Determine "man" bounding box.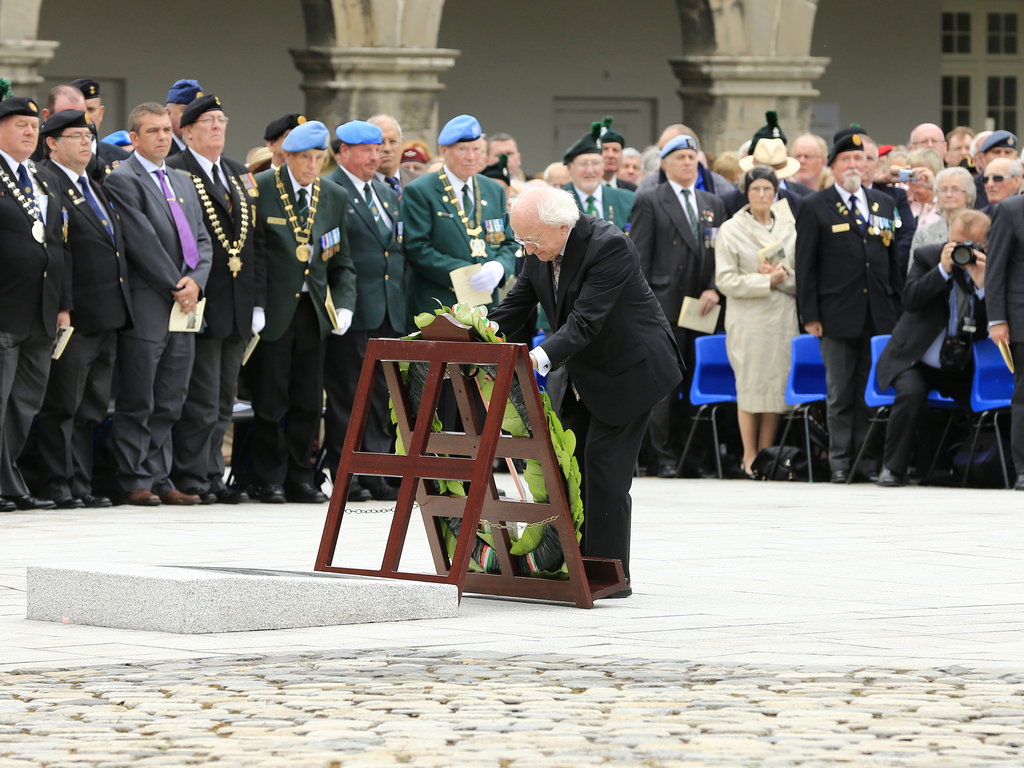
Determined: [left=629, top=134, right=730, bottom=476].
